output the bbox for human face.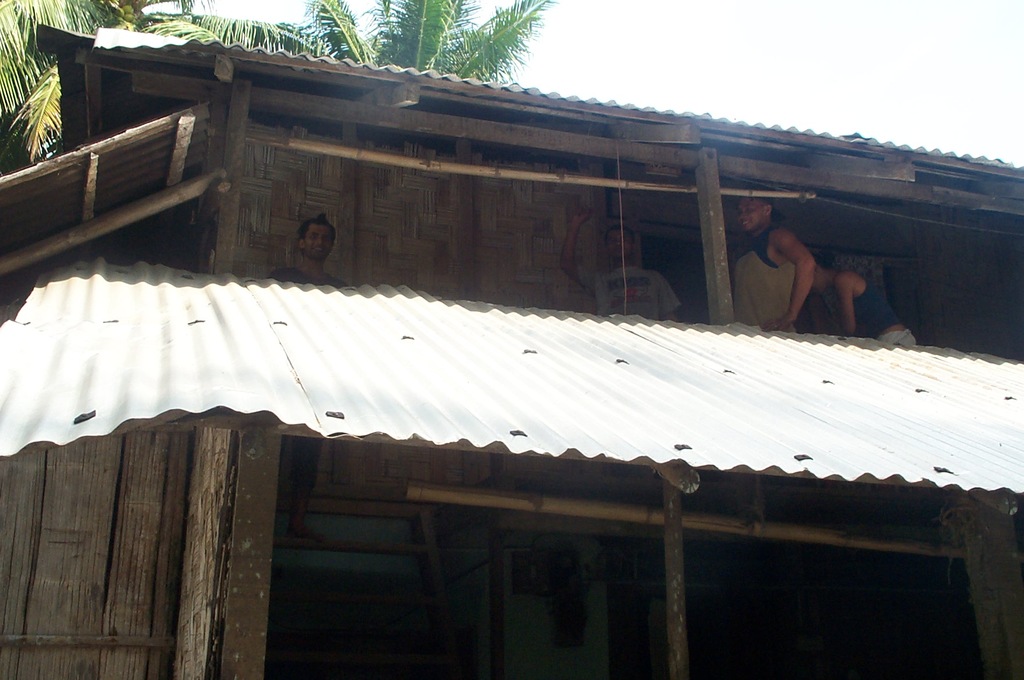
[609,229,630,260].
